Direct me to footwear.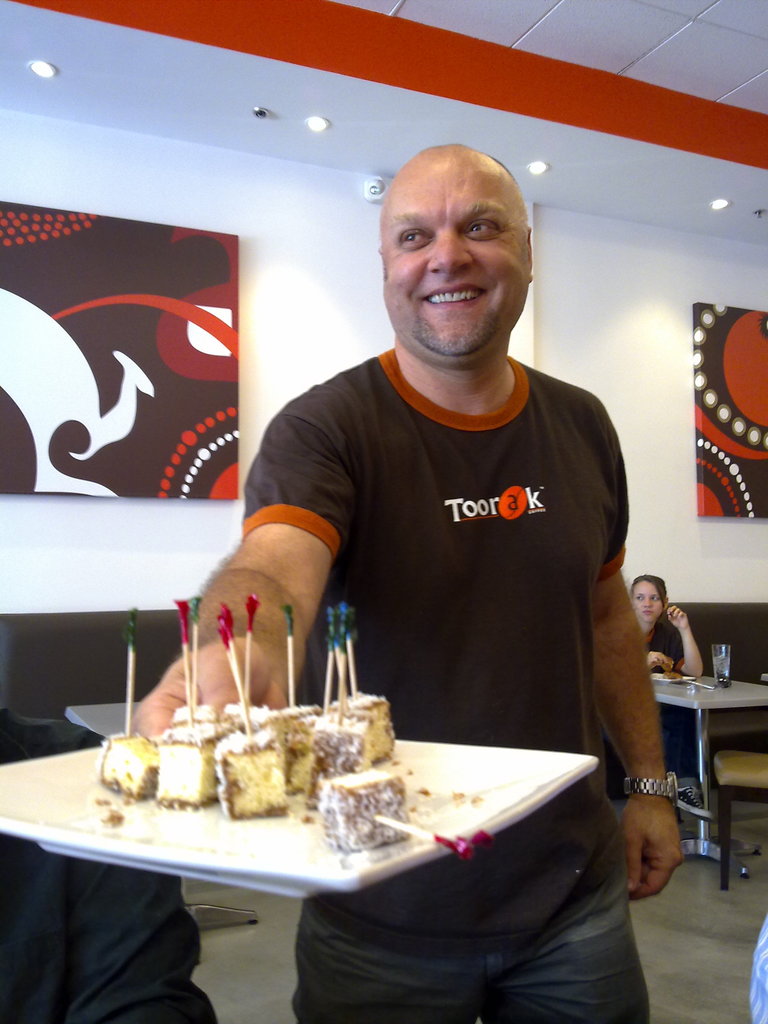
Direction: x1=728, y1=826, x2=758, y2=858.
